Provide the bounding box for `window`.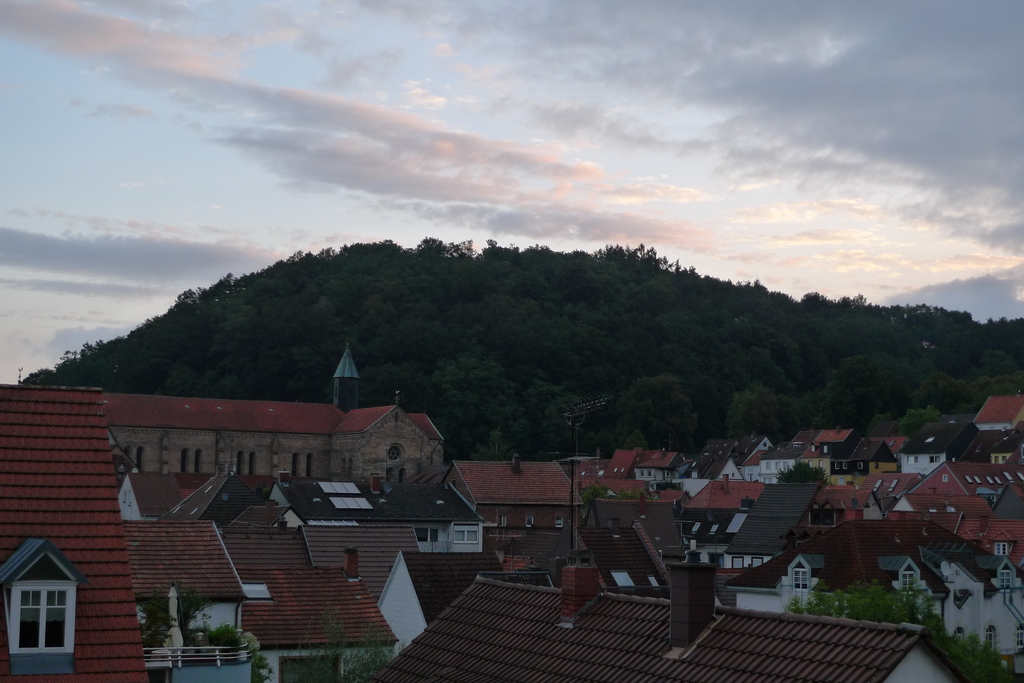
l=292, t=455, r=299, b=472.
